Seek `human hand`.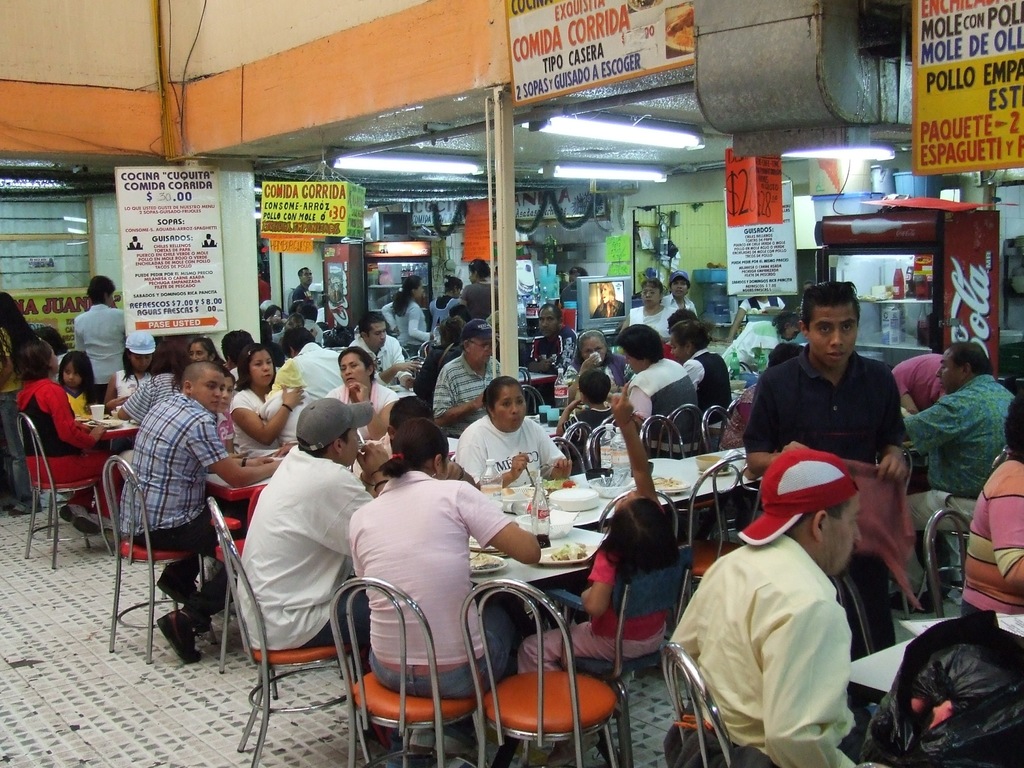
{"left": 281, "top": 385, "right": 308, "bottom": 413}.
